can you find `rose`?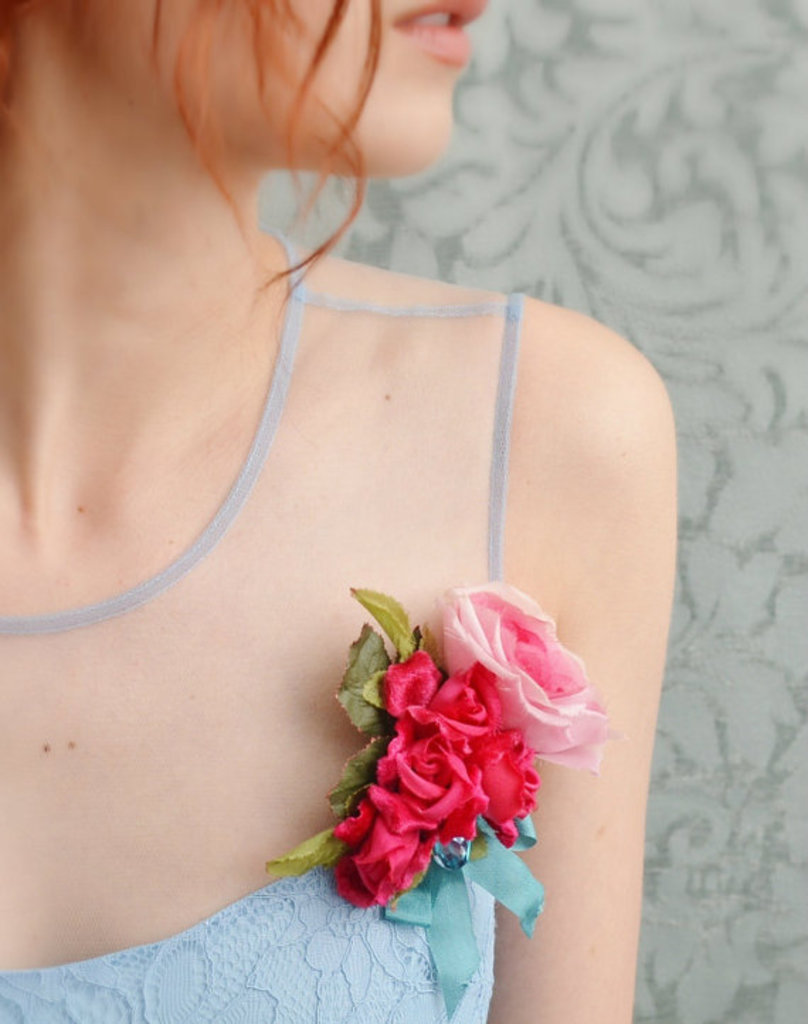
Yes, bounding box: select_region(371, 733, 486, 841).
